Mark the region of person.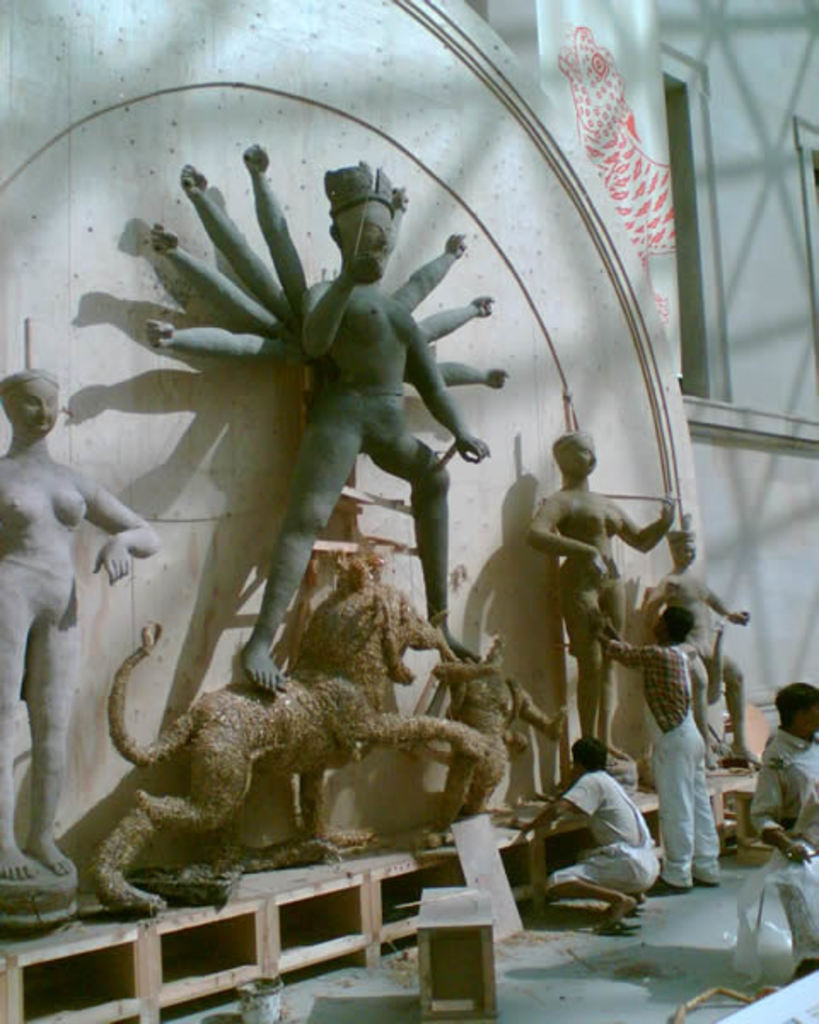
Region: {"left": 747, "top": 679, "right": 817, "bottom": 973}.
